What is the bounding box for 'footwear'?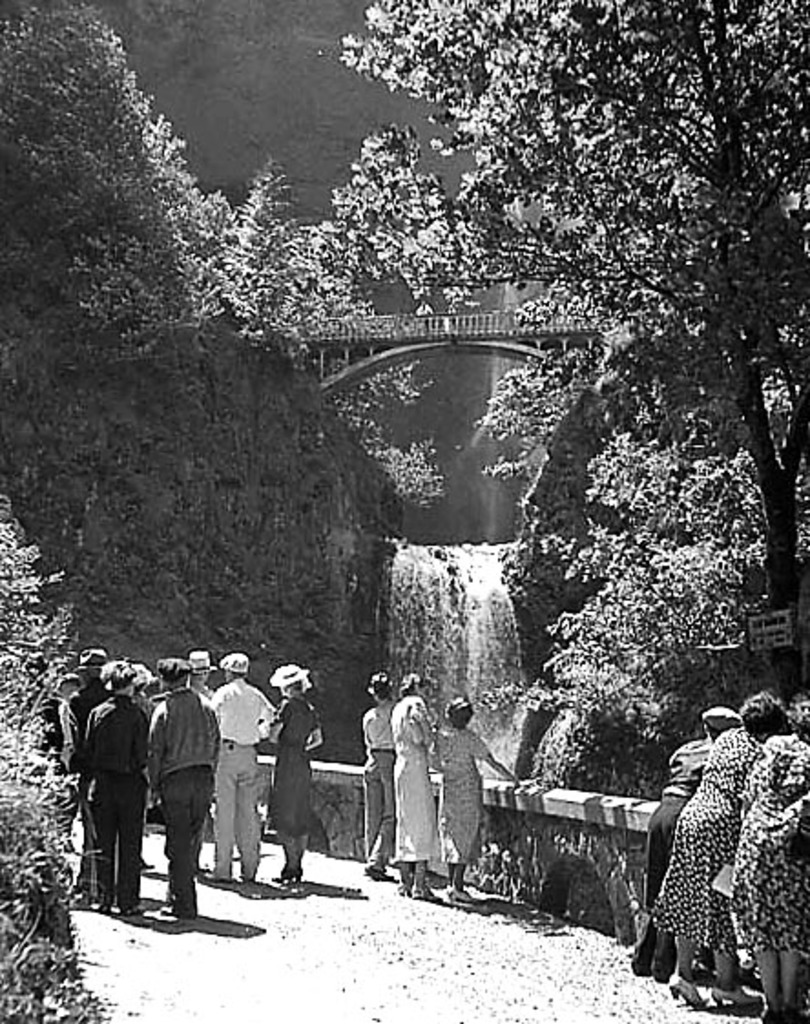
bbox=(629, 960, 646, 980).
